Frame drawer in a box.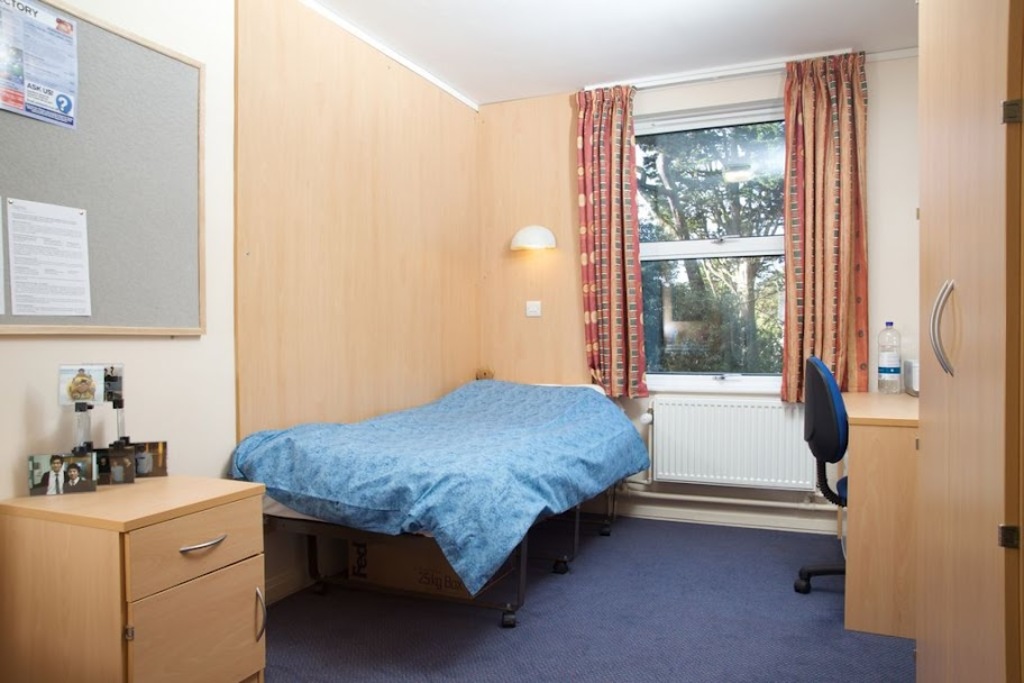
bbox=(124, 495, 264, 604).
